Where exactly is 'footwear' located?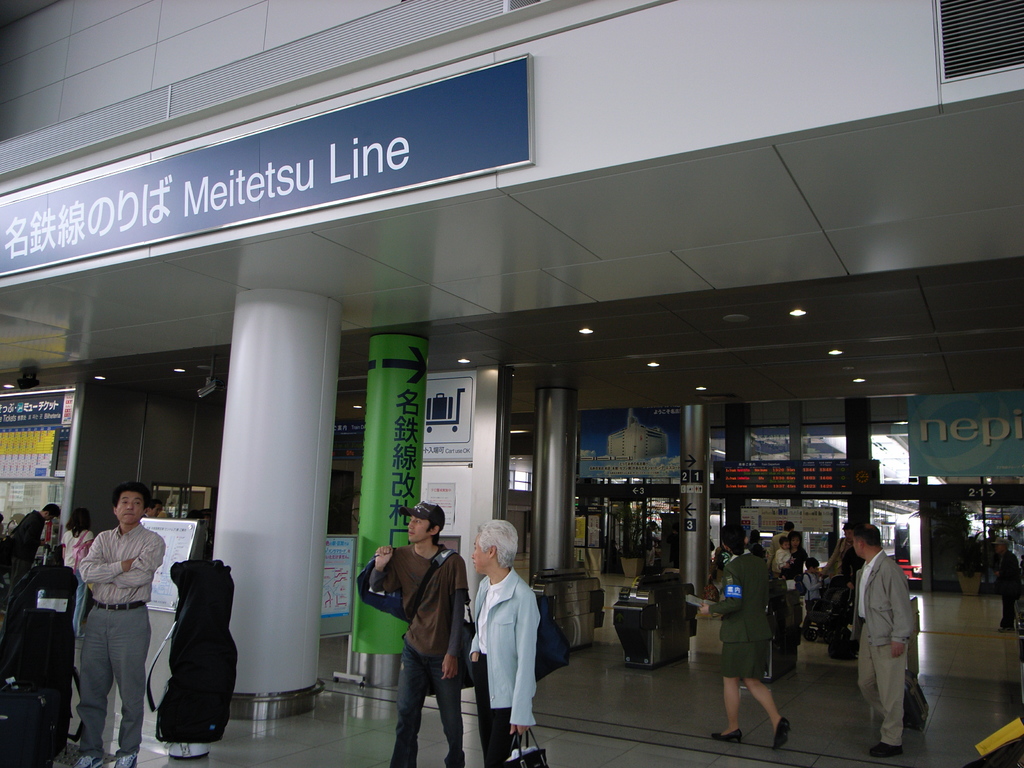
Its bounding box is locate(872, 741, 900, 755).
